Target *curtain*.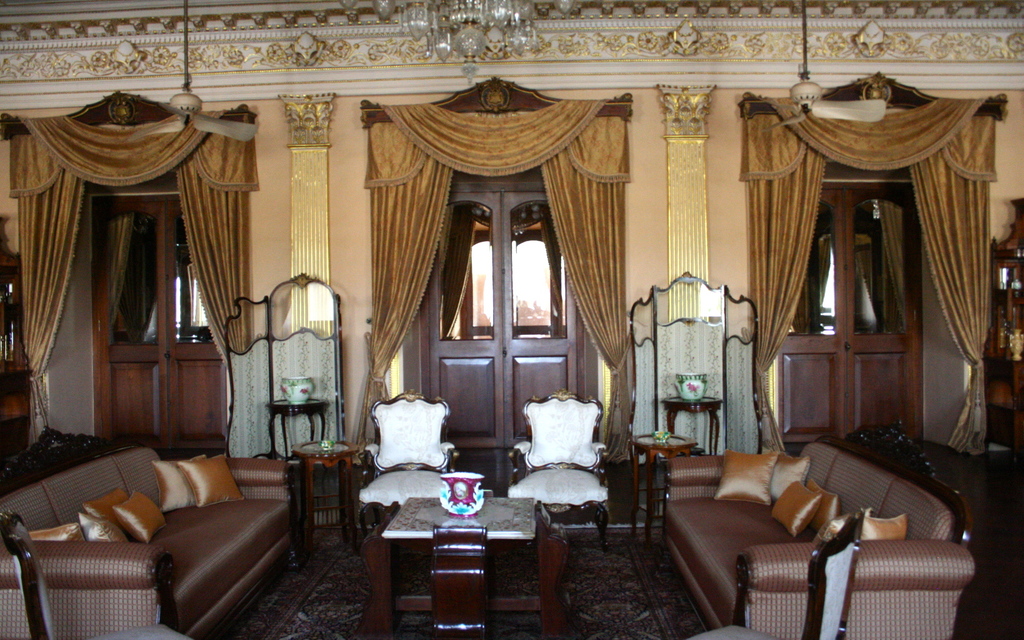
Target region: (x1=539, y1=147, x2=625, y2=464).
